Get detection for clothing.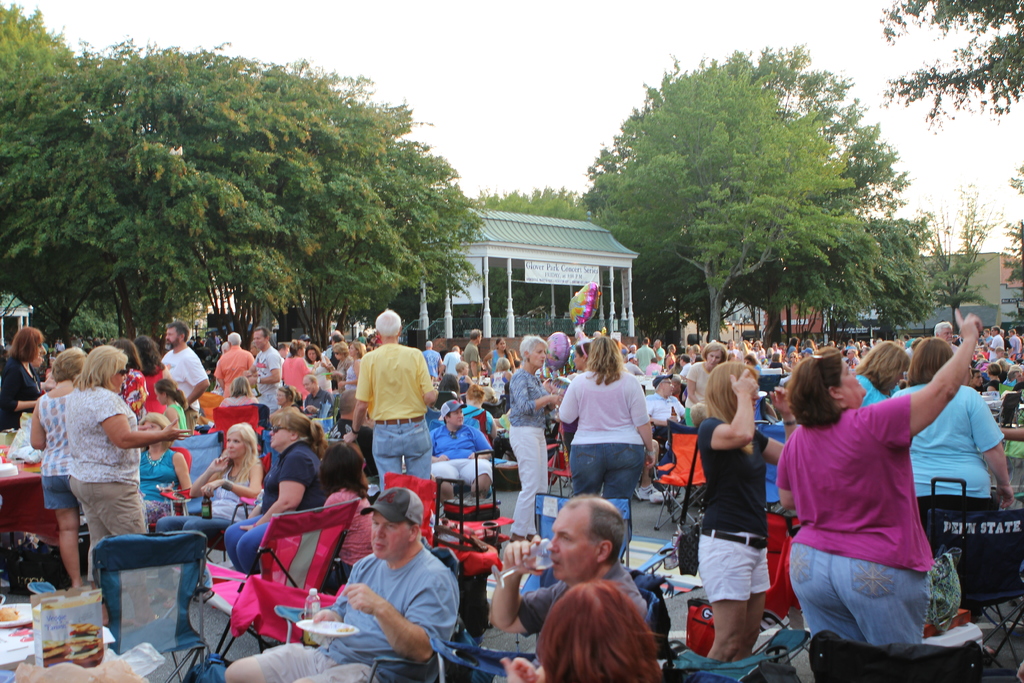
Detection: box=[563, 368, 639, 552].
